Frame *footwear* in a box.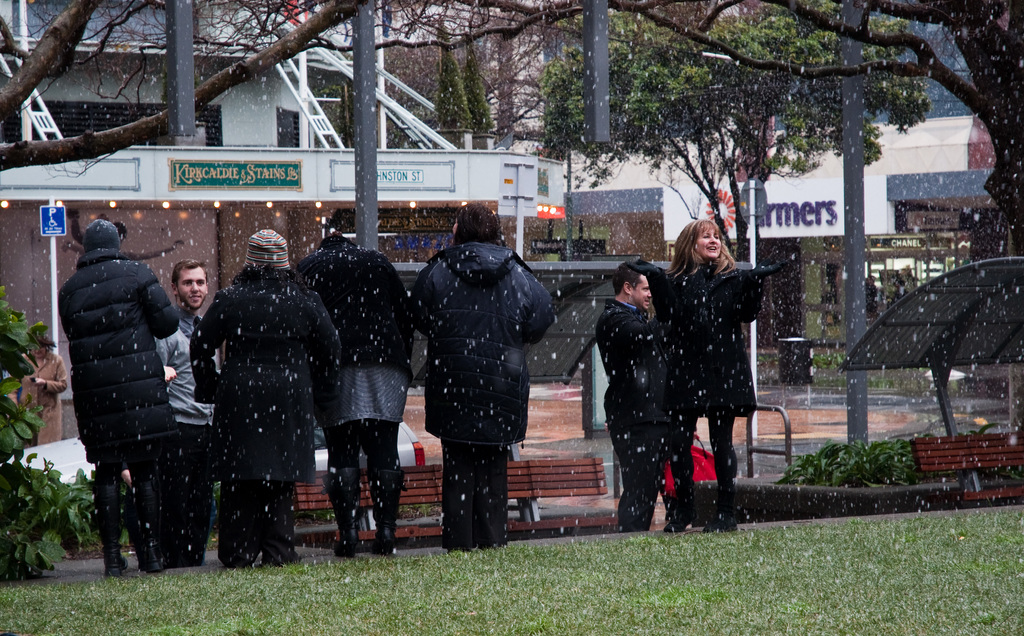
x1=319 y1=468 x2=365 y2=555.
